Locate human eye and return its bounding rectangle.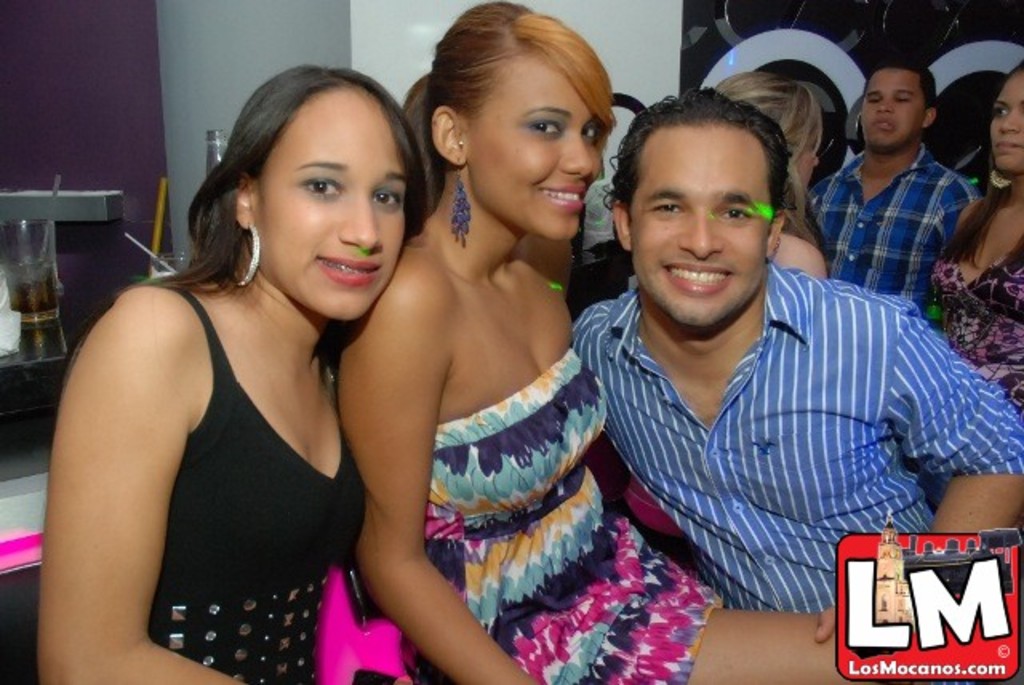
select_region(525, 115, 558, 141).
